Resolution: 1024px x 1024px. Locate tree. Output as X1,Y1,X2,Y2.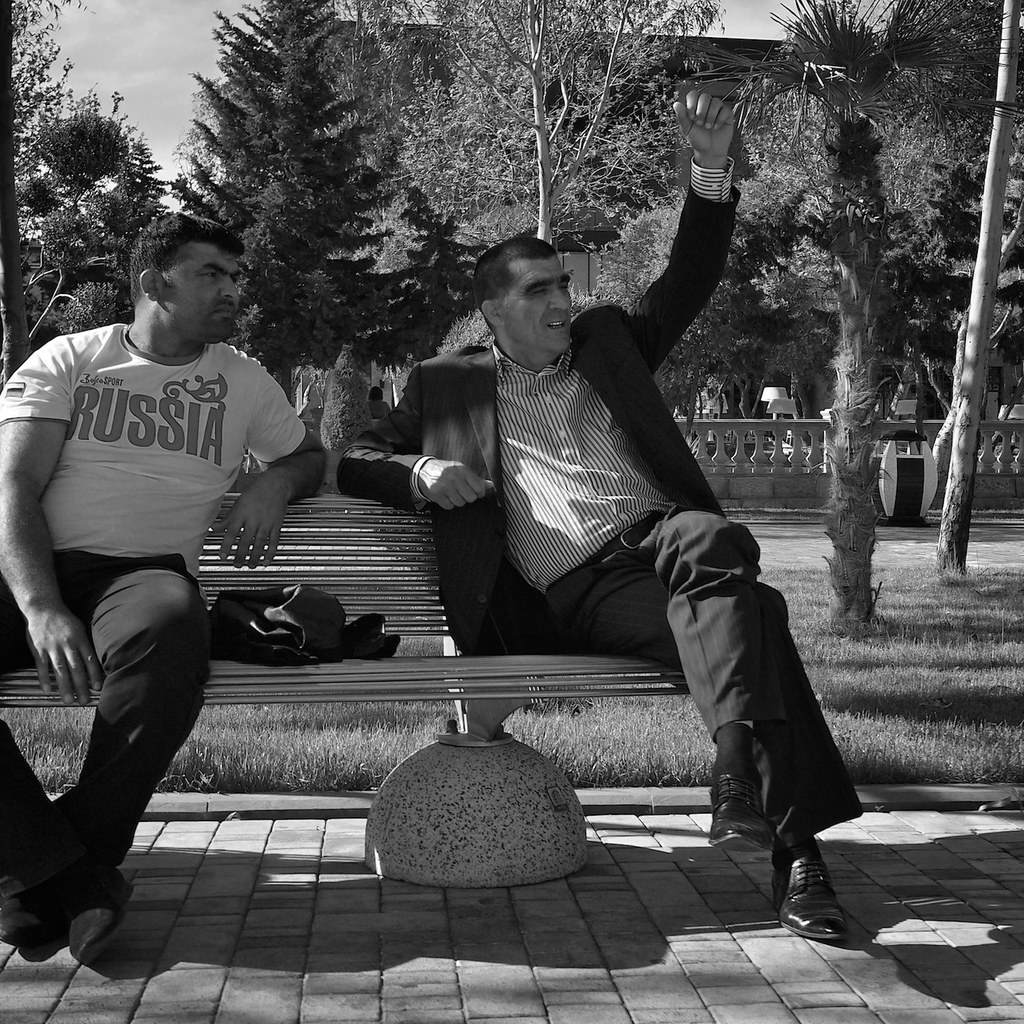
21,98,180,336.
